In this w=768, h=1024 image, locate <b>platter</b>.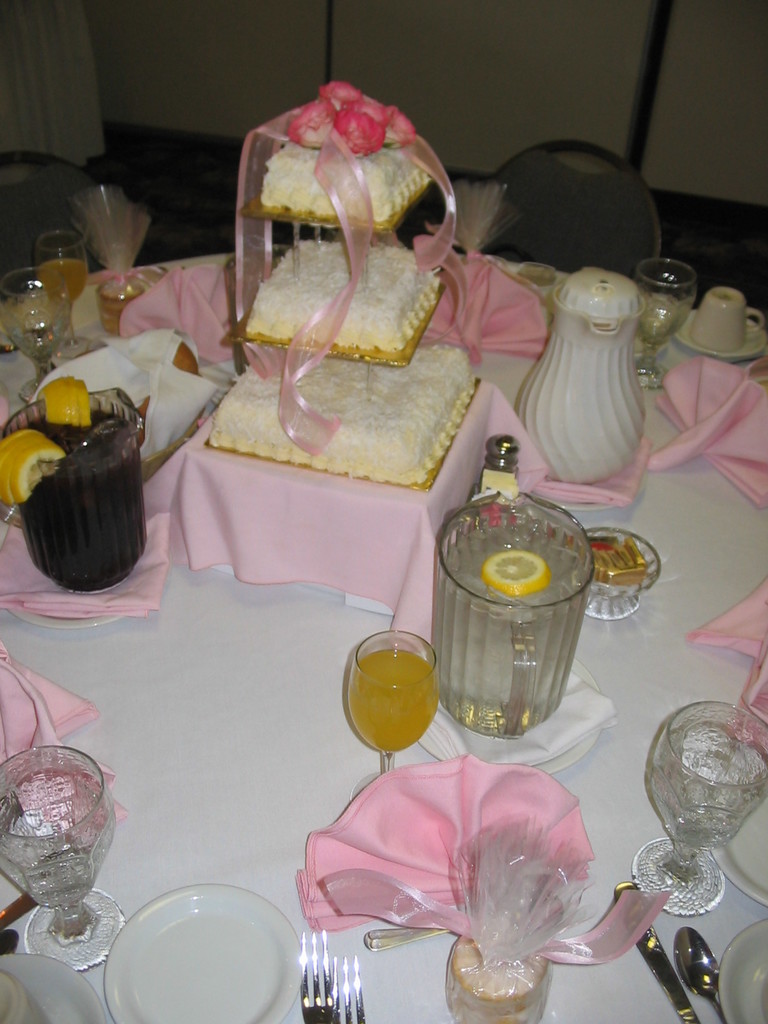
Bounding box: [x1=2, y1=512, x2=154, y2=624].
